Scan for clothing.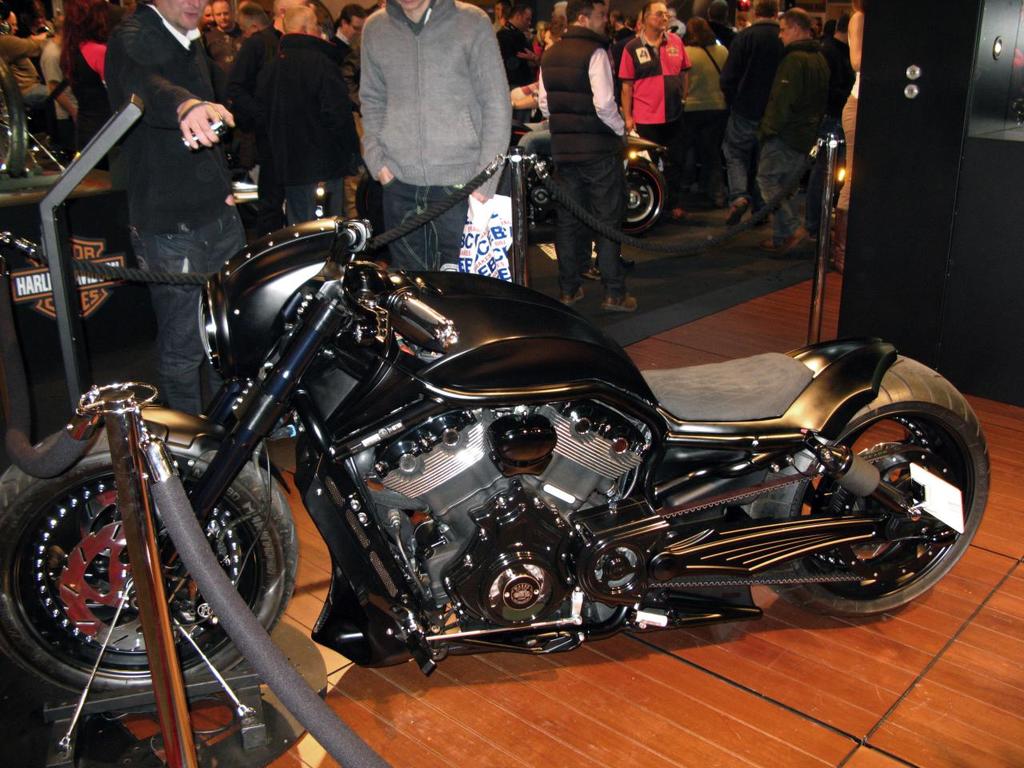
Scan result: (x1=711, y1=21, x2=787, y2=199).
